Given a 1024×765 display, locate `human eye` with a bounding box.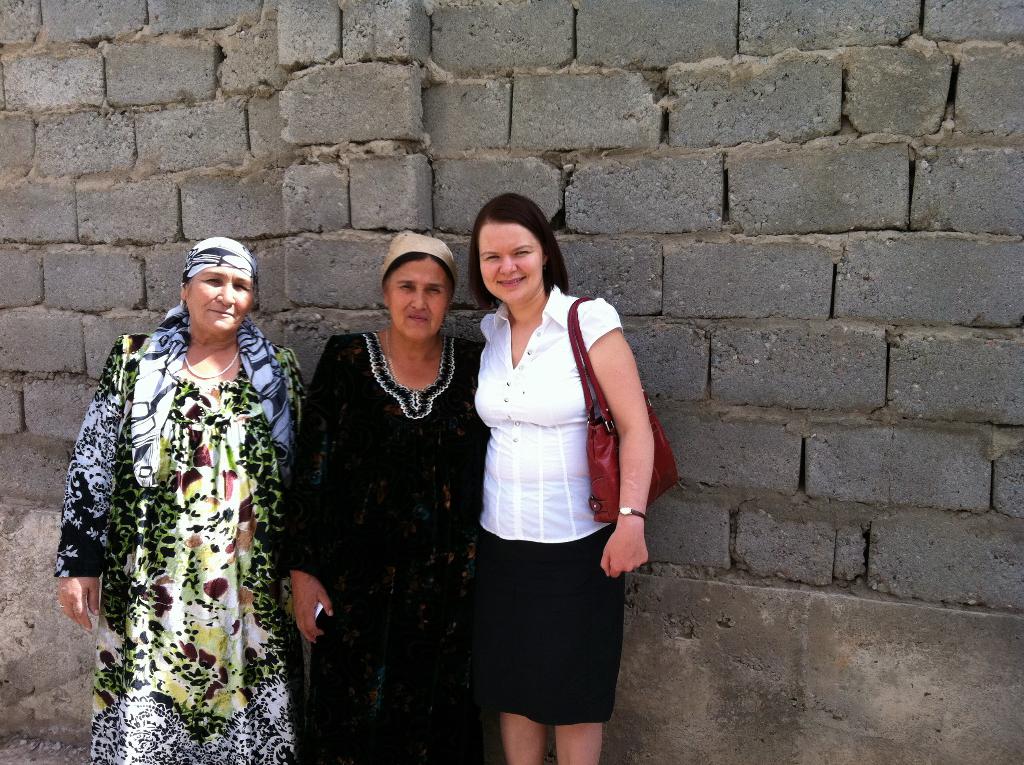
Located: <box>397,282,415,294</box>.
